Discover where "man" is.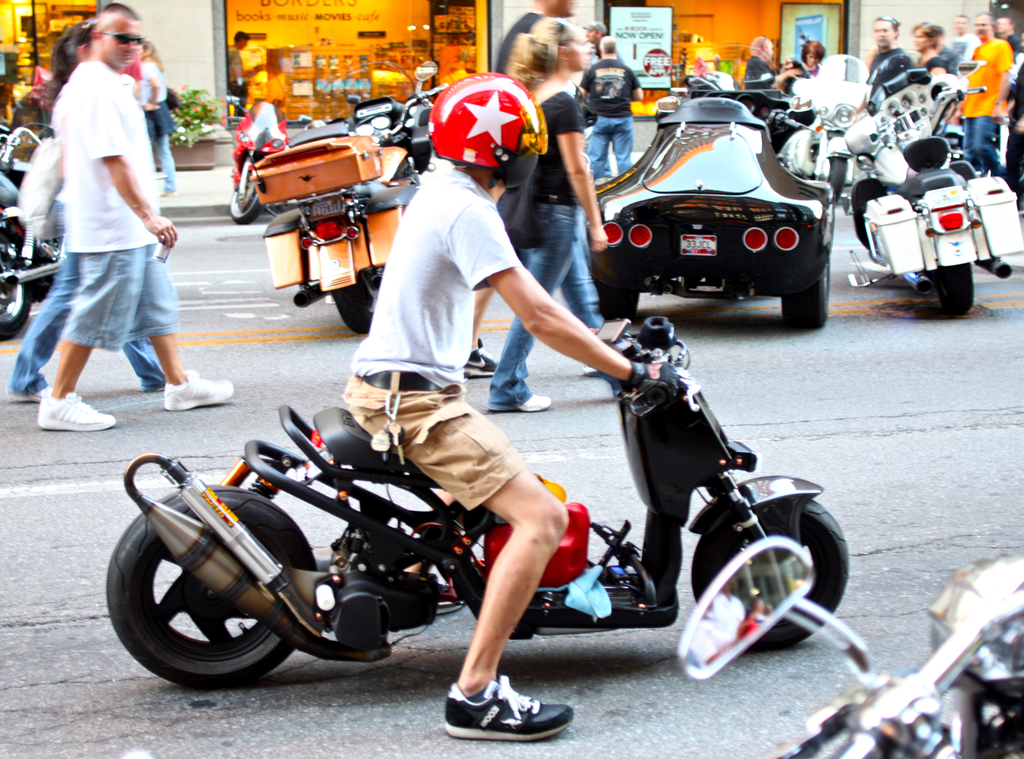
Discovered at bbox(226, 30, 250, 117).
